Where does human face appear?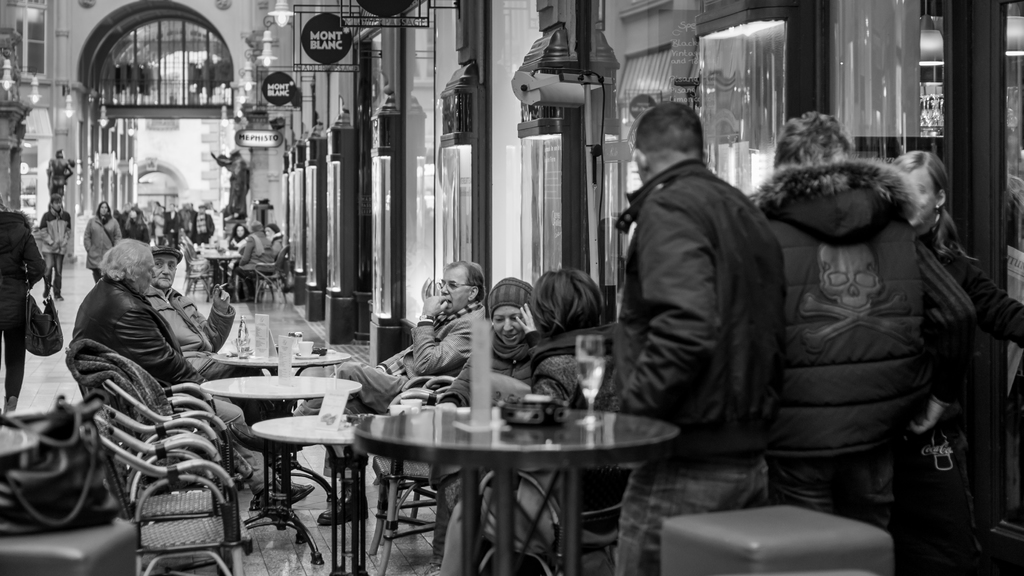
Appears at locate(232, 226, 246, 238).
